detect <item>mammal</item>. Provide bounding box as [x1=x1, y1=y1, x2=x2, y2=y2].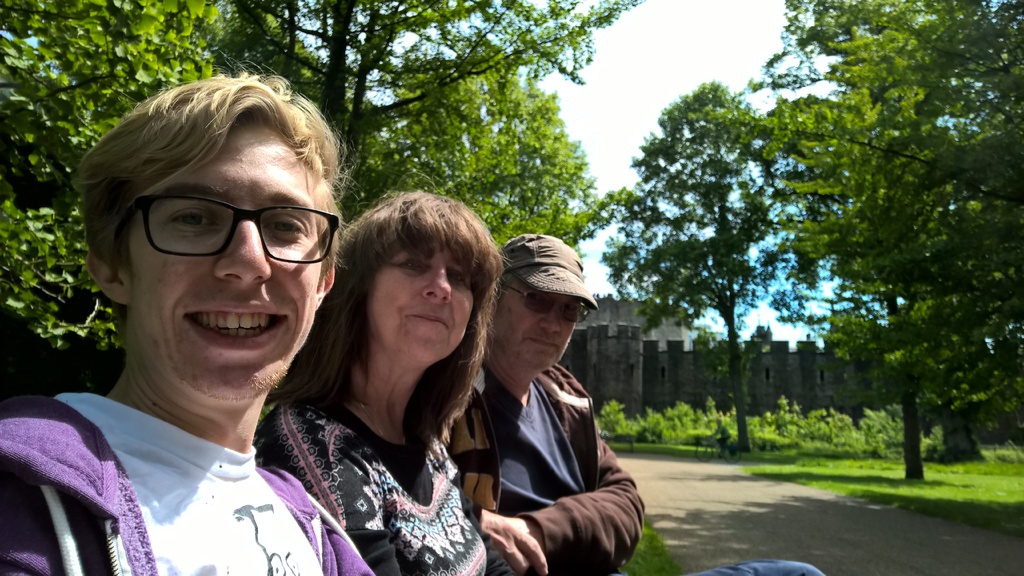
[x1=0, y1=47, x2=375, y2=575].
